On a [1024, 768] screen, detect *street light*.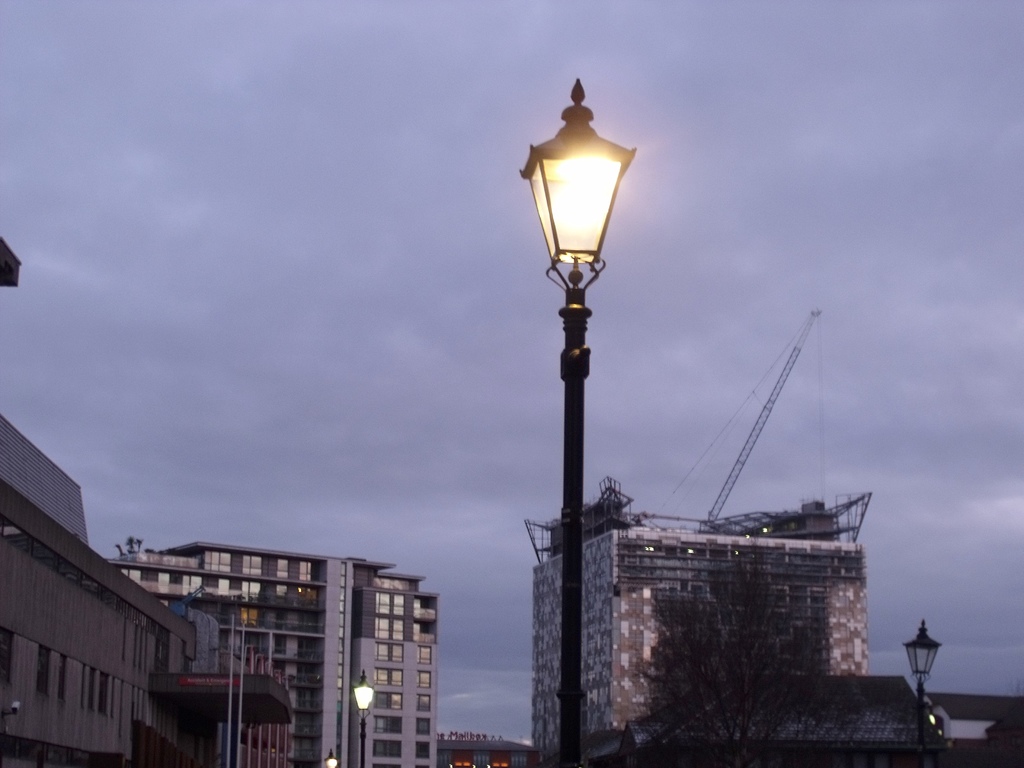
left=348, top=671, right=377, bottom=767.
